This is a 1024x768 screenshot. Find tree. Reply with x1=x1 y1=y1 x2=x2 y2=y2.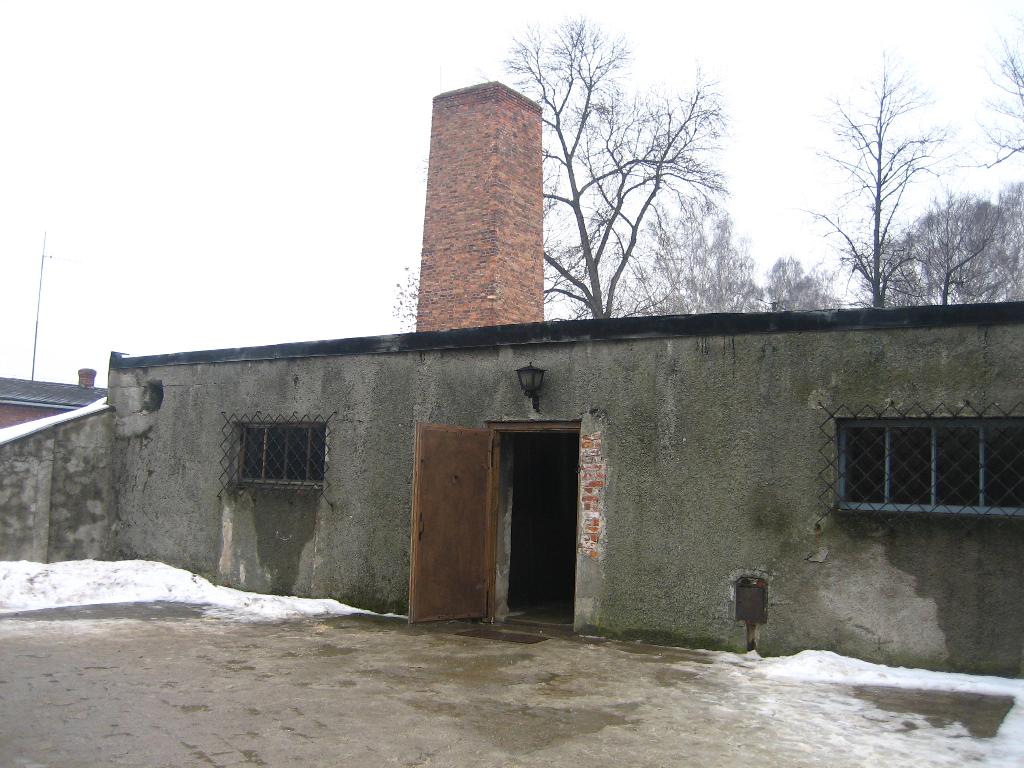
x1=605 y1=179 x2=778 y2=311.
